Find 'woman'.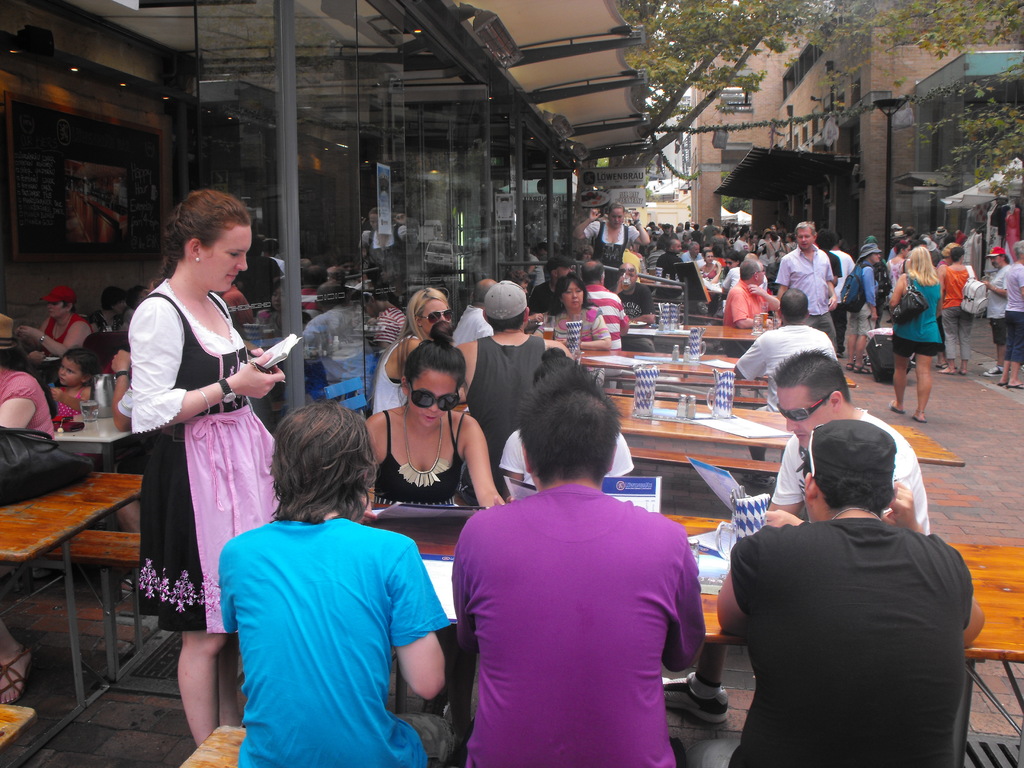
<bbox>886, 242, 907, 289</bbox>.
